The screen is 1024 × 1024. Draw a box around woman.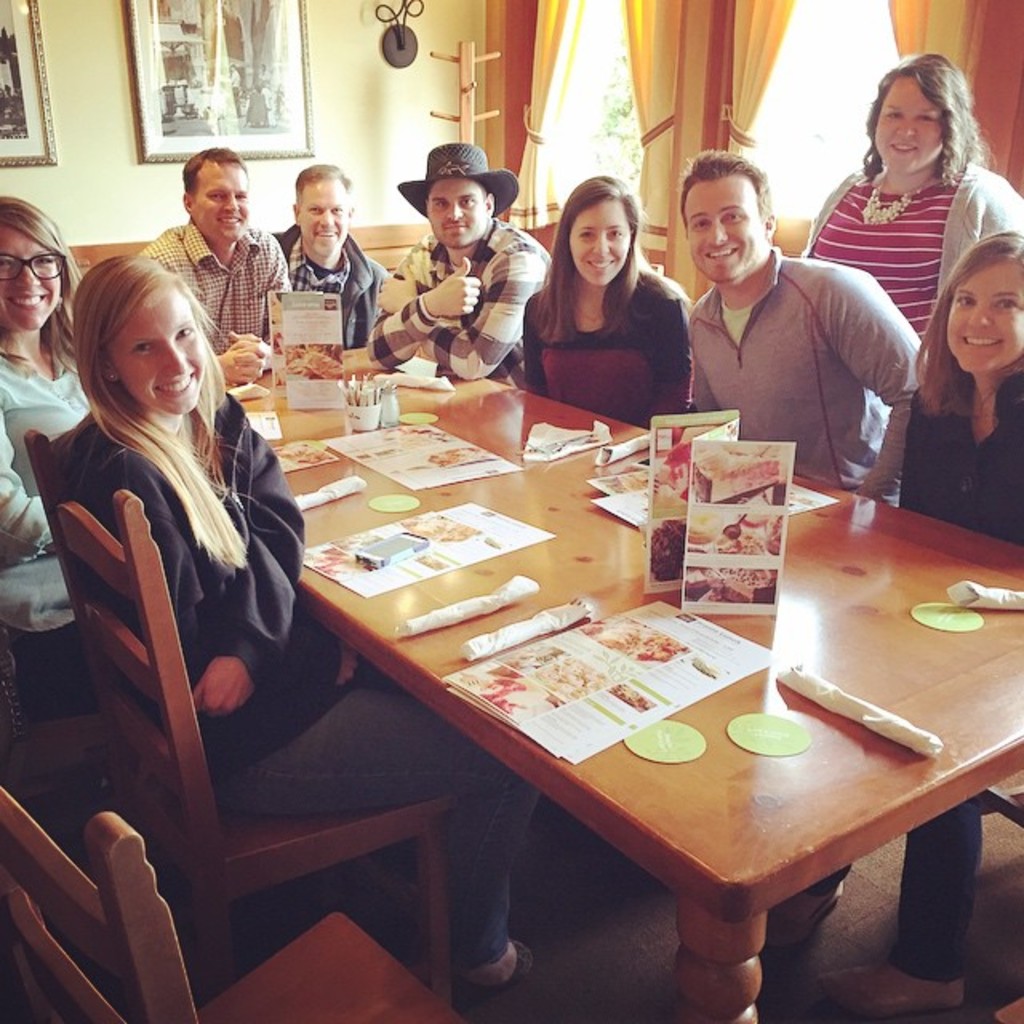
bbox(758, 224, 1022, 1016).
